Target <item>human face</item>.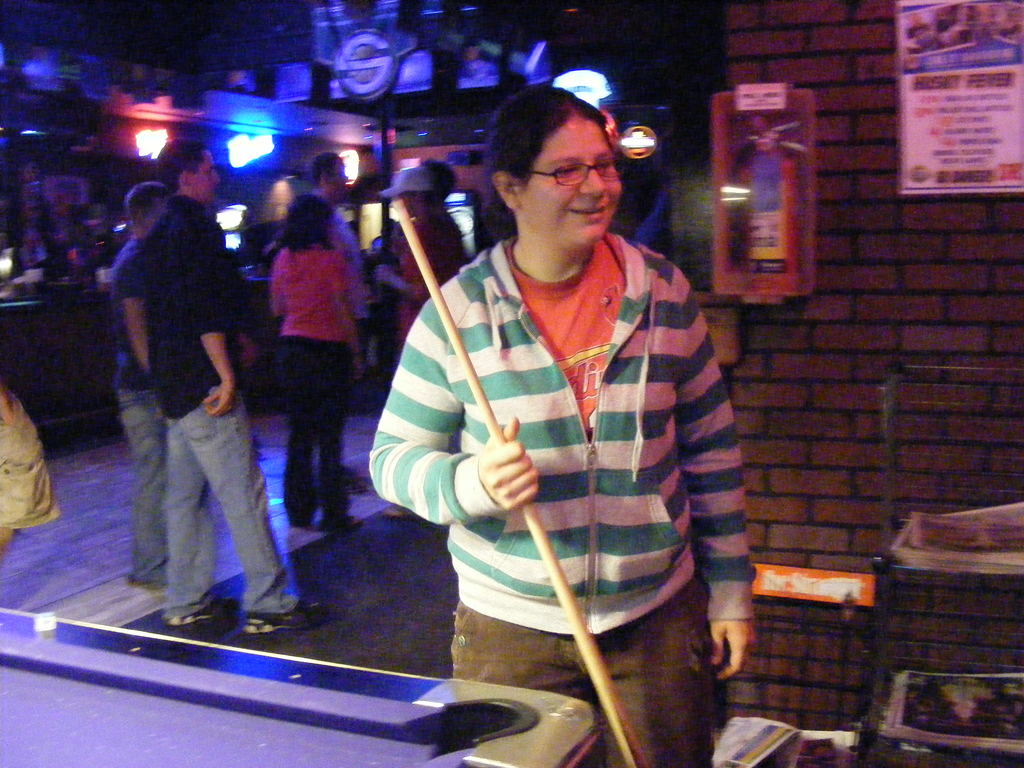
Target region: crop(525, 118, 623, 245).
